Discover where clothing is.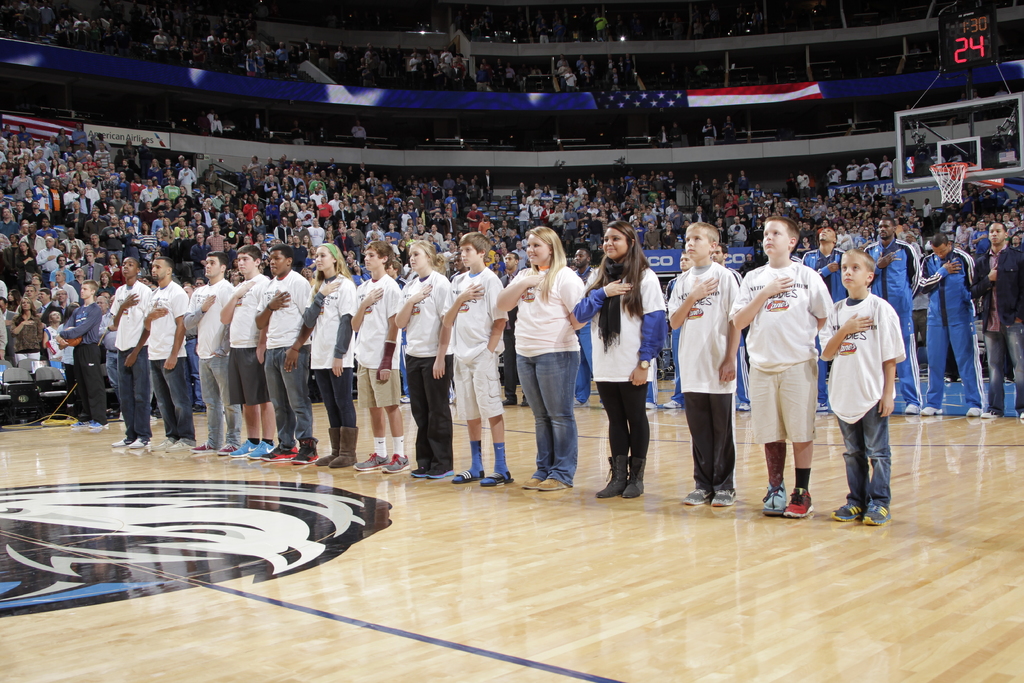
Discovered at [x1=115, y1=283, x2=150, y2=439].
